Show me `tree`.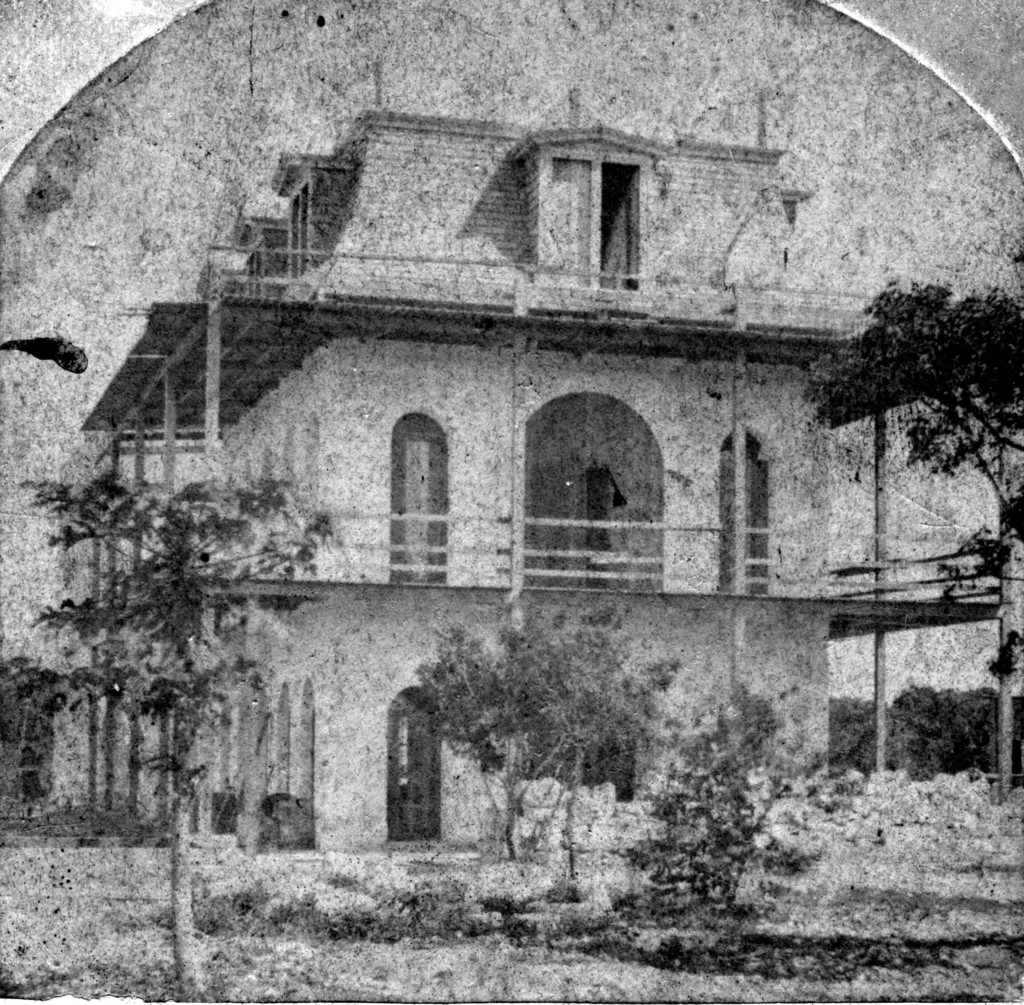
`tree` is here: locate(618, 686, 808, 931).
